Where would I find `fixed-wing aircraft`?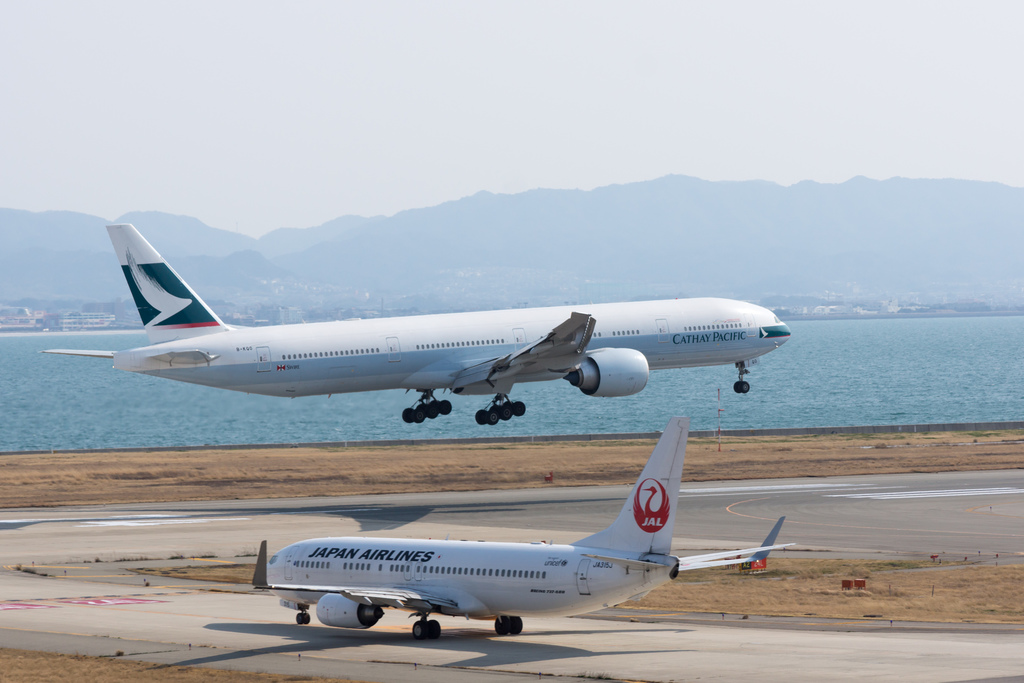
At [left=44, top=222, right=796, bottom=428].
